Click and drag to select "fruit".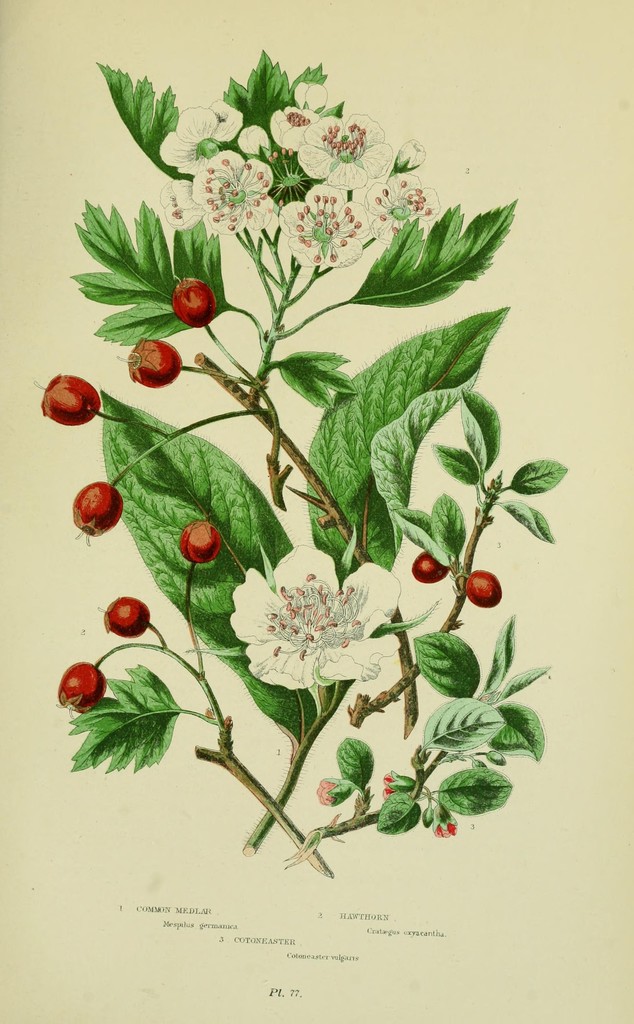
Selection: (65,655,110,714).
